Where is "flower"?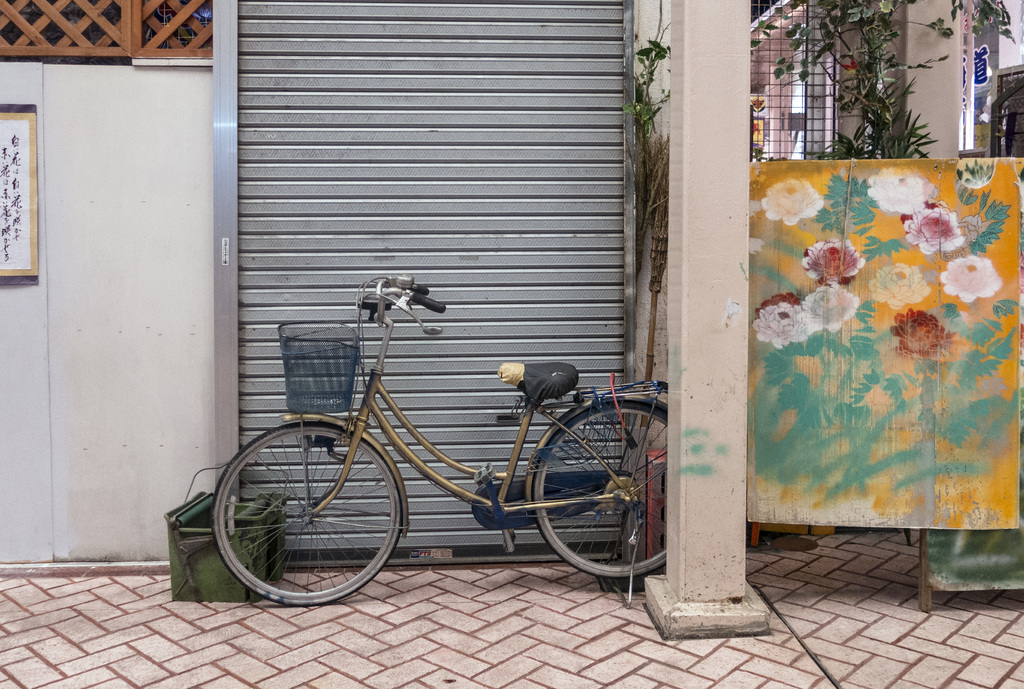
bbox(751, 239, 868, 349).
